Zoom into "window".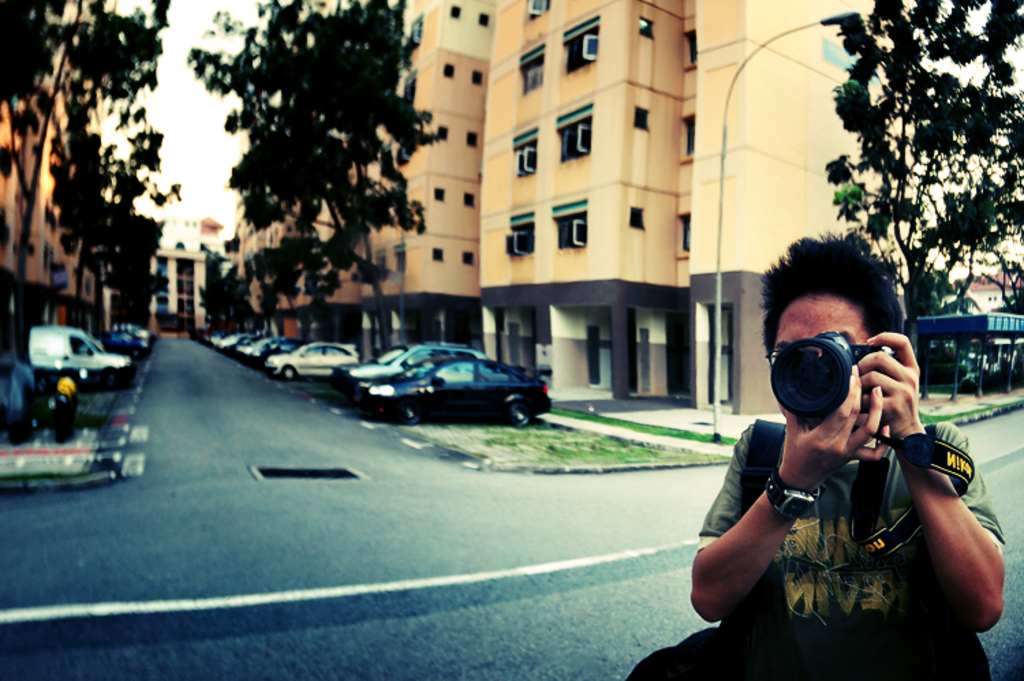
Zoom target: bbox=(516, 128, 535, 172).
